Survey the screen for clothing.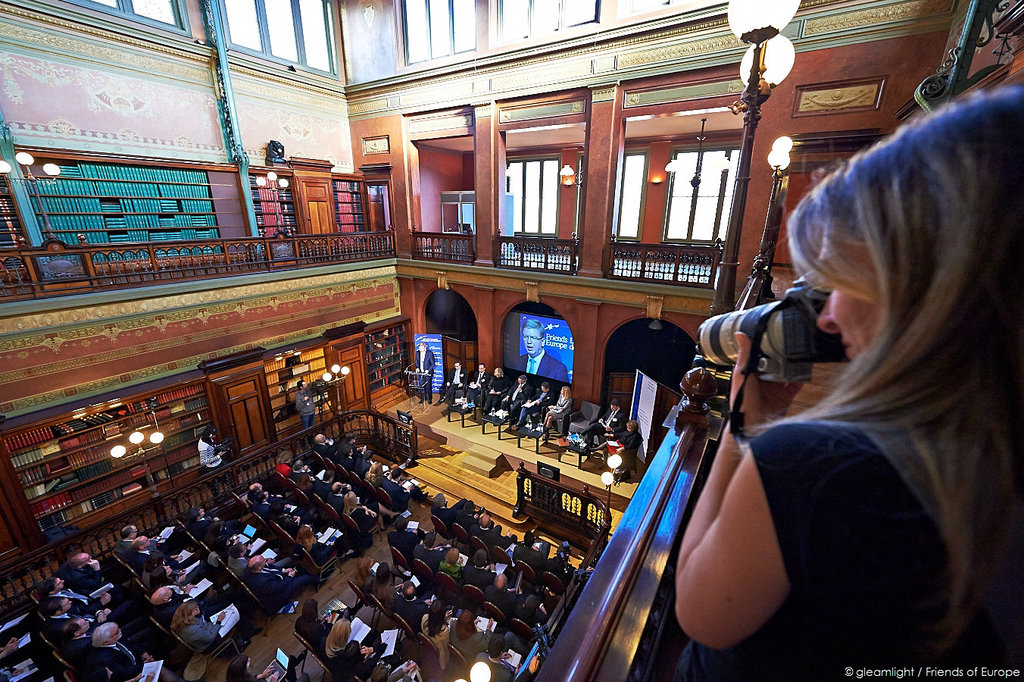
Survey found: [198,437,225,471].
